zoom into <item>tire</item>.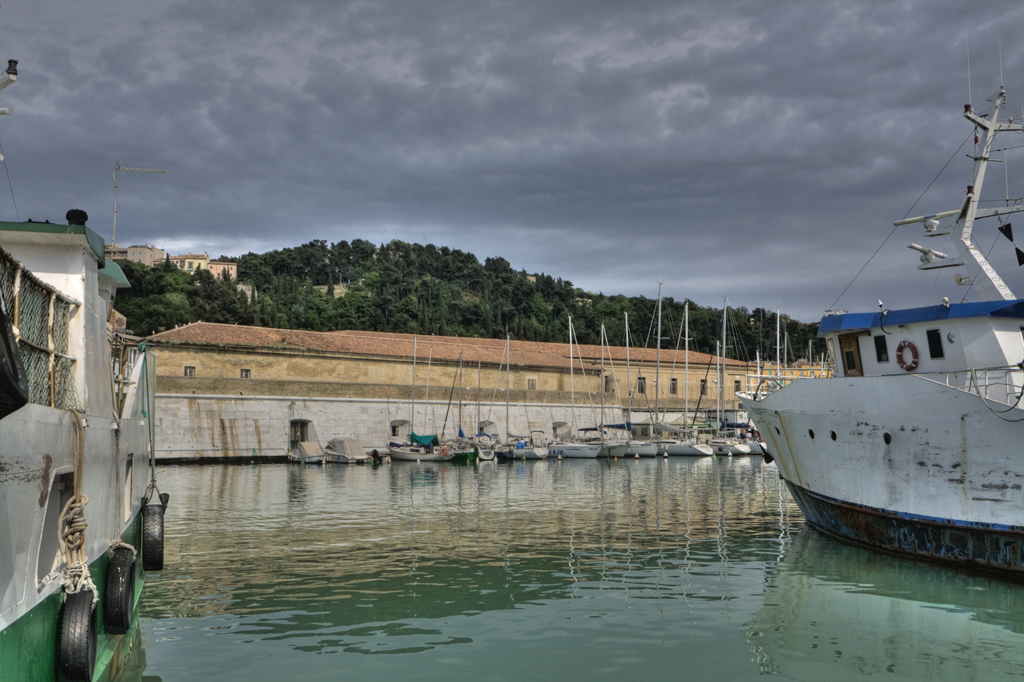
Zoom target: Rect(142, 502, 167, 574).
